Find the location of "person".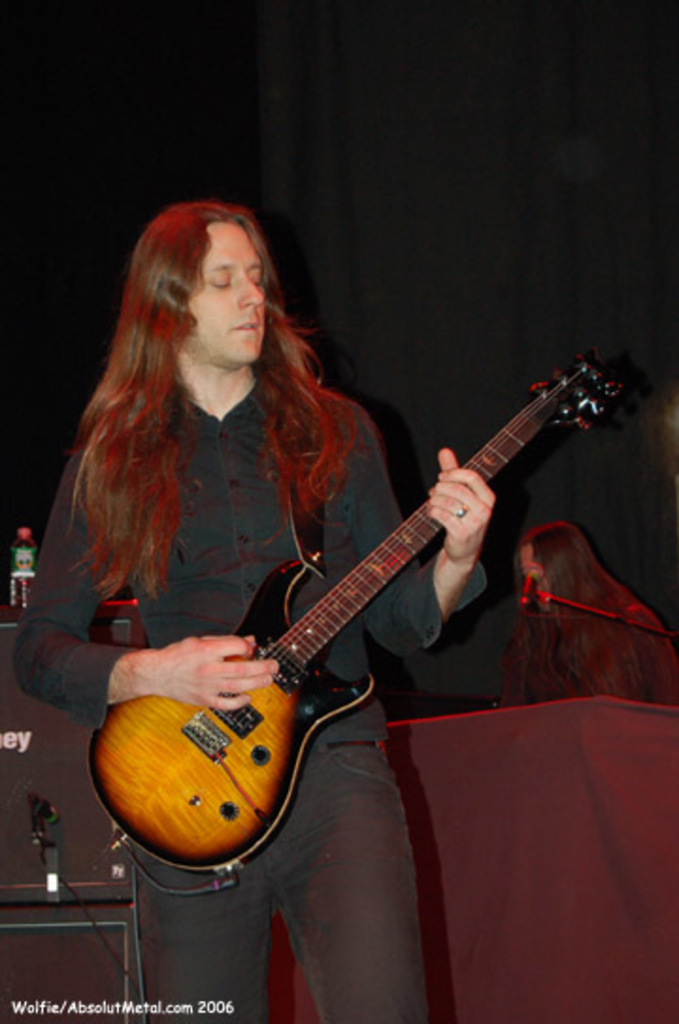
Location: box(515, 520, 677, 700).
